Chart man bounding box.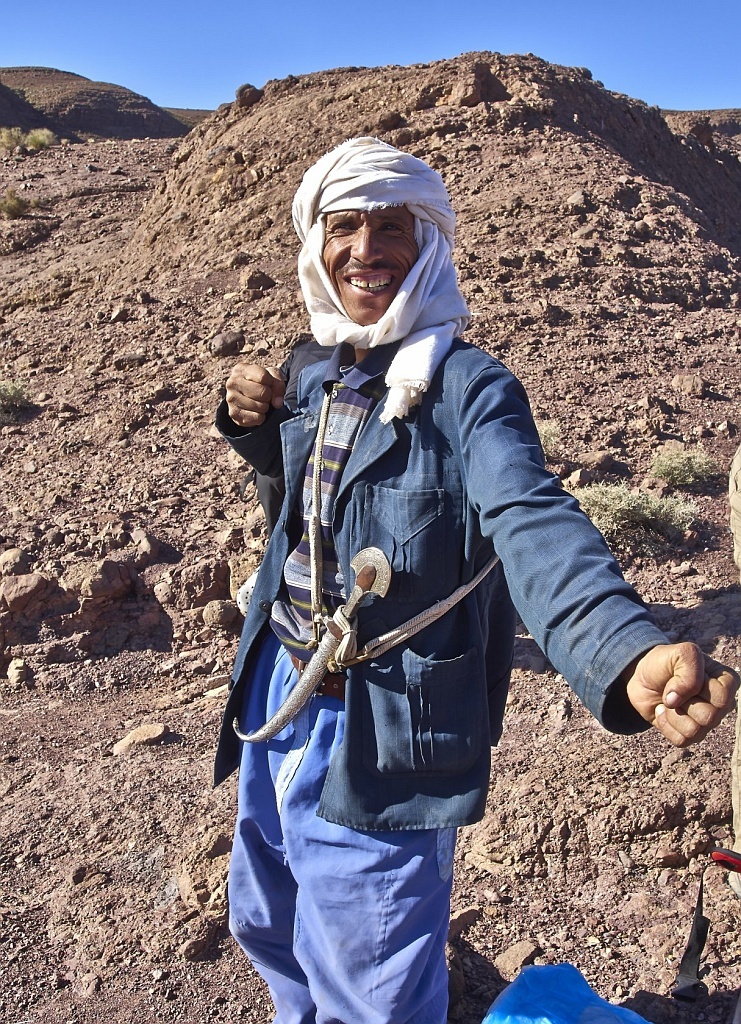
Charted: pyautogui.locateOnScreen(202, 115, 659, 996).
